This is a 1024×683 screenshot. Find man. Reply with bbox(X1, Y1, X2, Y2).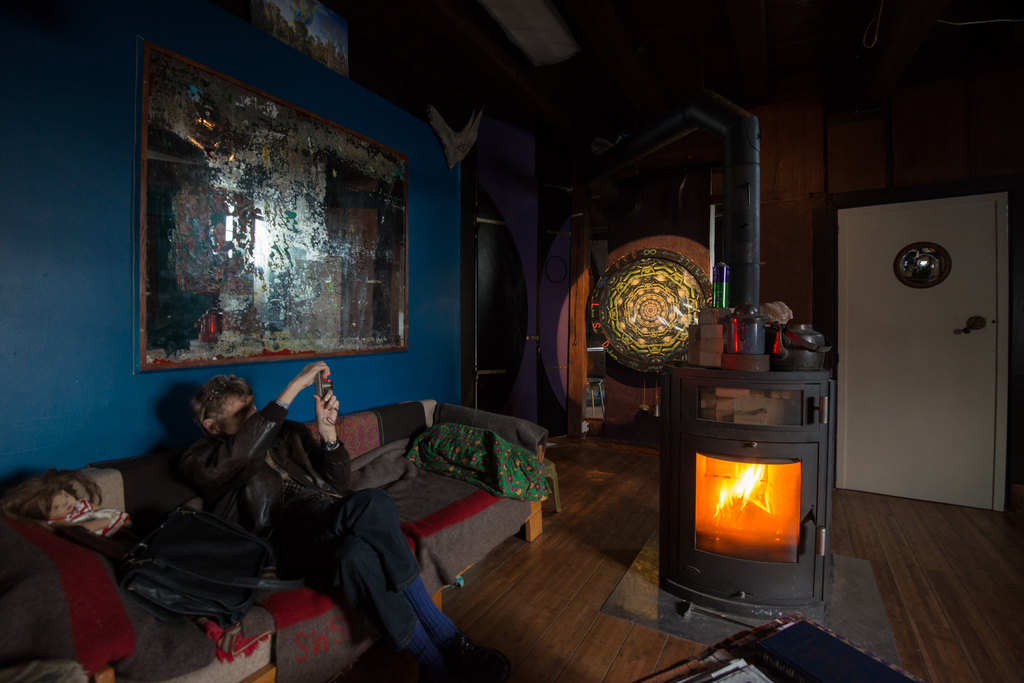
bbox(183, 358, 511, 682).
